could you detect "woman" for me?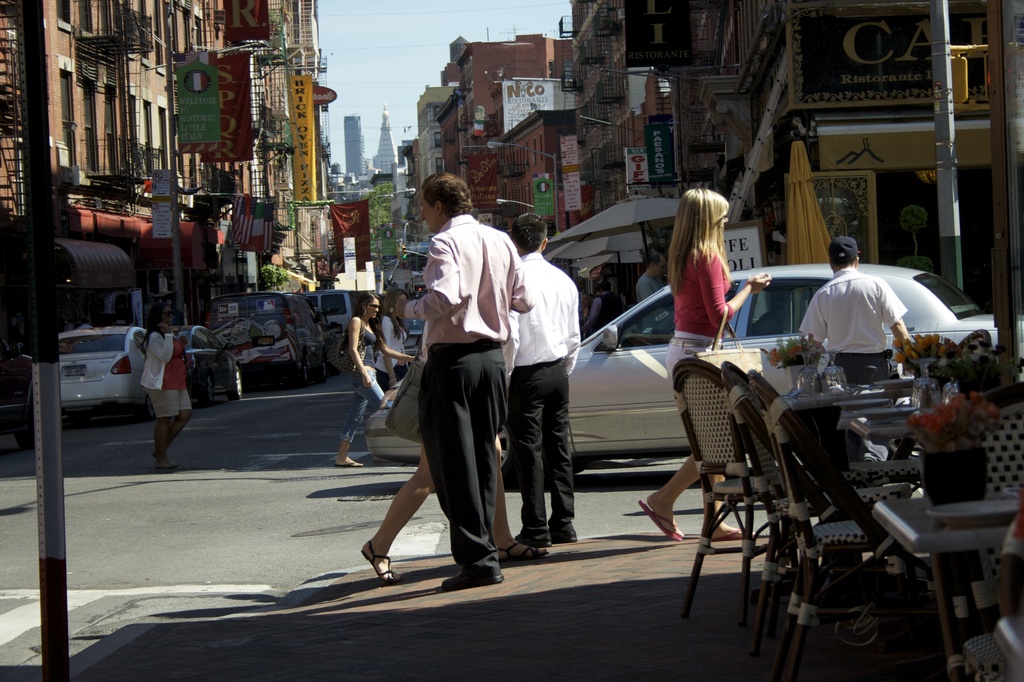
Detection result: crop(139, 304, 194, 476).
